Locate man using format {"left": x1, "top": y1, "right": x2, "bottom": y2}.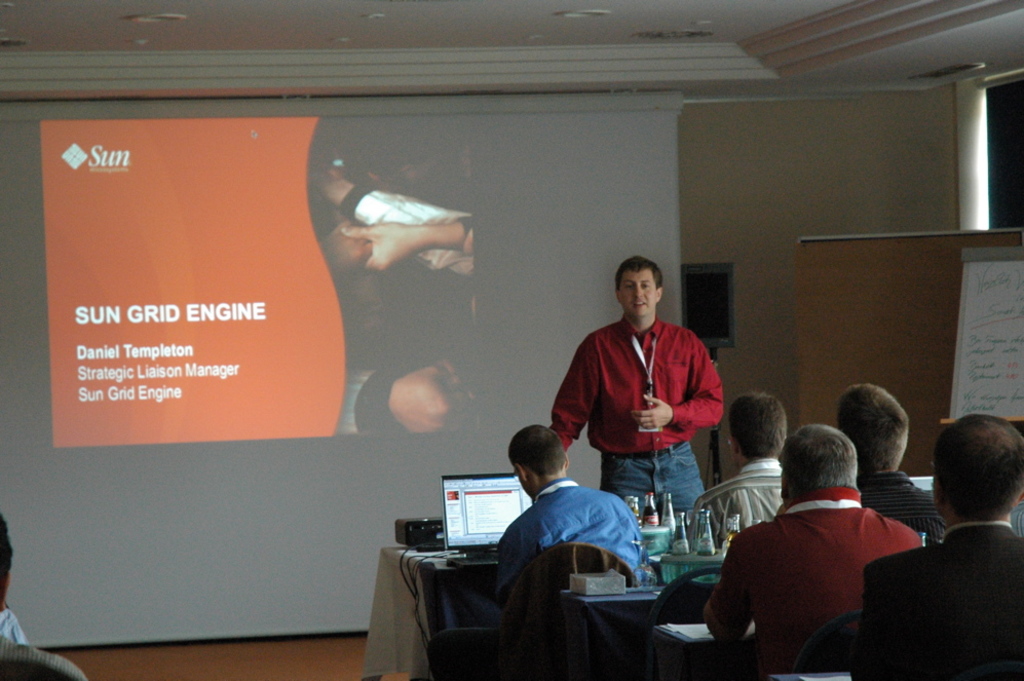
{"left": 834, "top": 384, "right": 947, "bottom": 531}.
